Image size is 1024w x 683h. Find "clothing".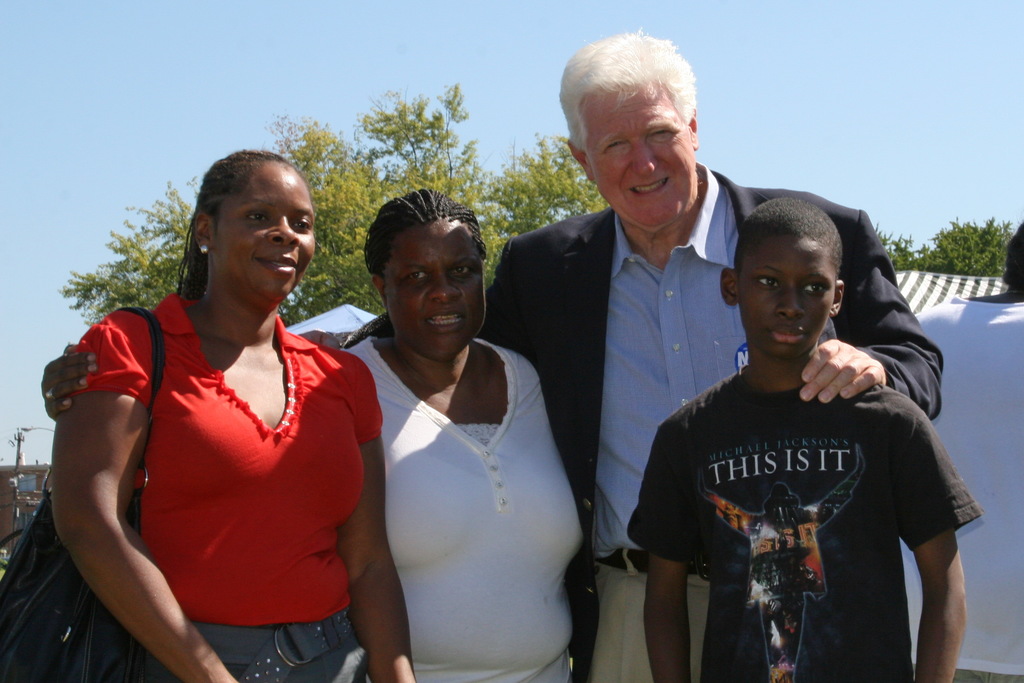
<region>76, 293, 348, 650</region>.
